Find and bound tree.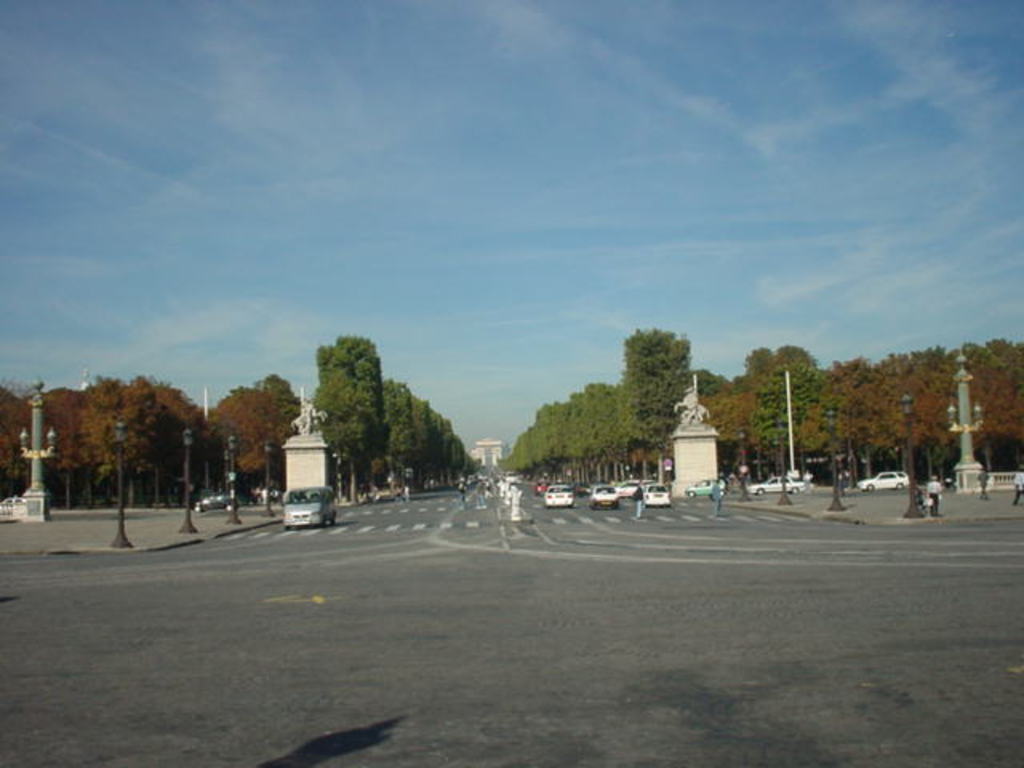
Bound: bbox(741, 347, 774, 378).
